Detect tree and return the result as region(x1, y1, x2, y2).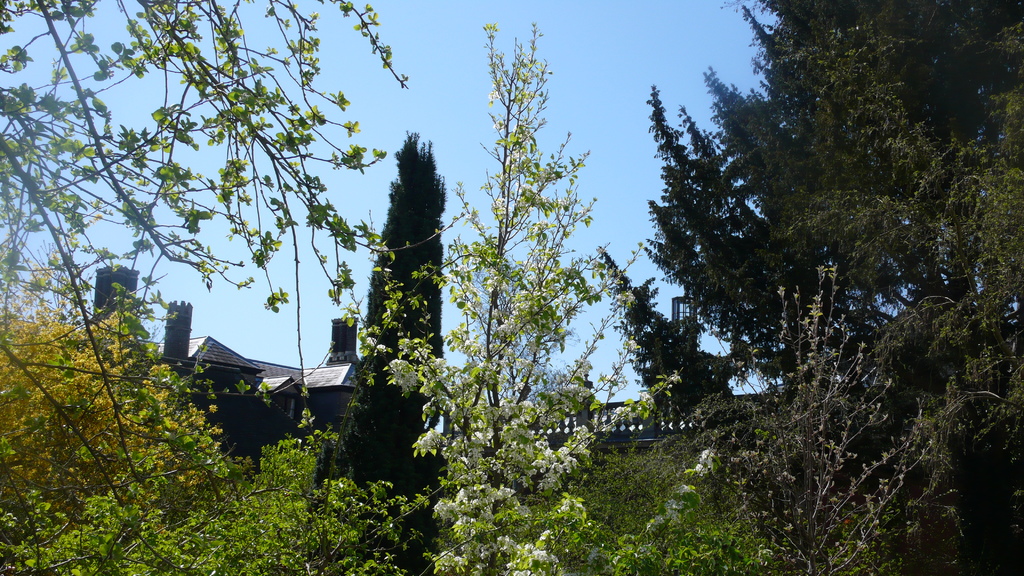
region(694, 250, 1023, 575).
